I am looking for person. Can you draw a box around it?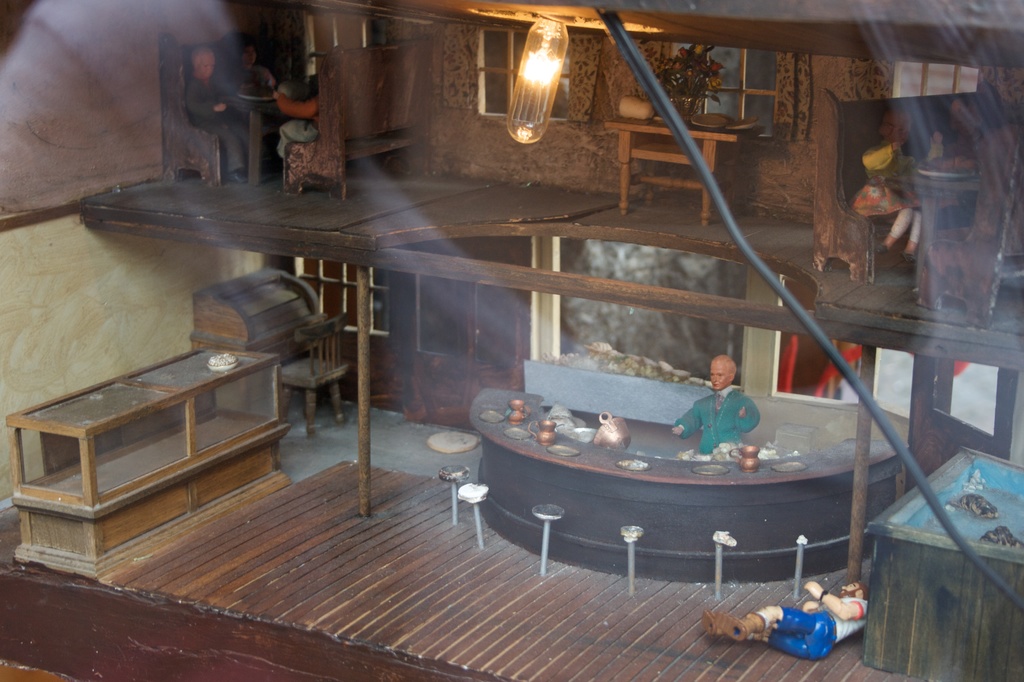
Sure, the bounding box is box=[701, 572, 869, 659].
